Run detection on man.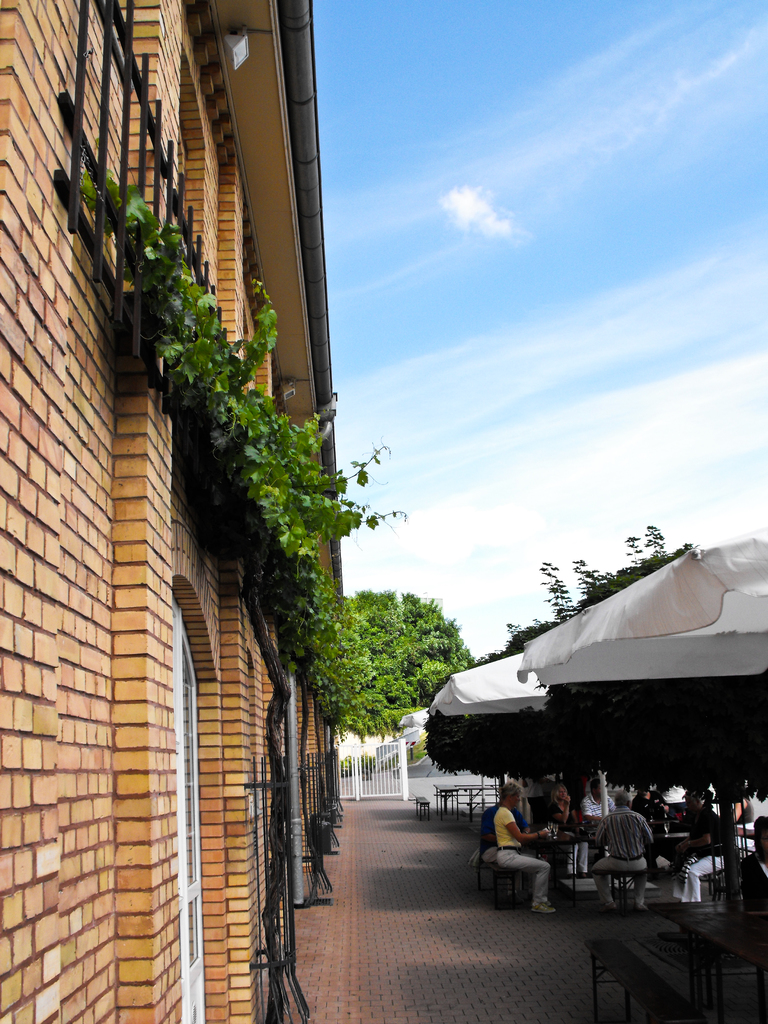
Result: <region>491, 784, 560, 919</region>.
